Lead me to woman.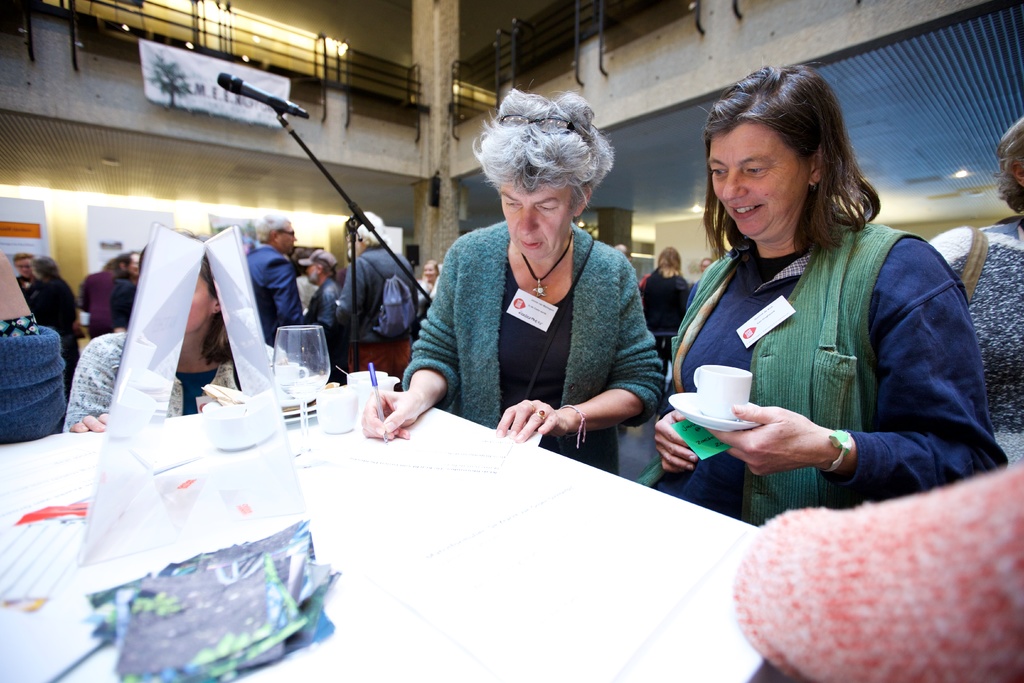
Lead to {"left": 667, "top": 74, "right": 974, "bottom": 548}.
